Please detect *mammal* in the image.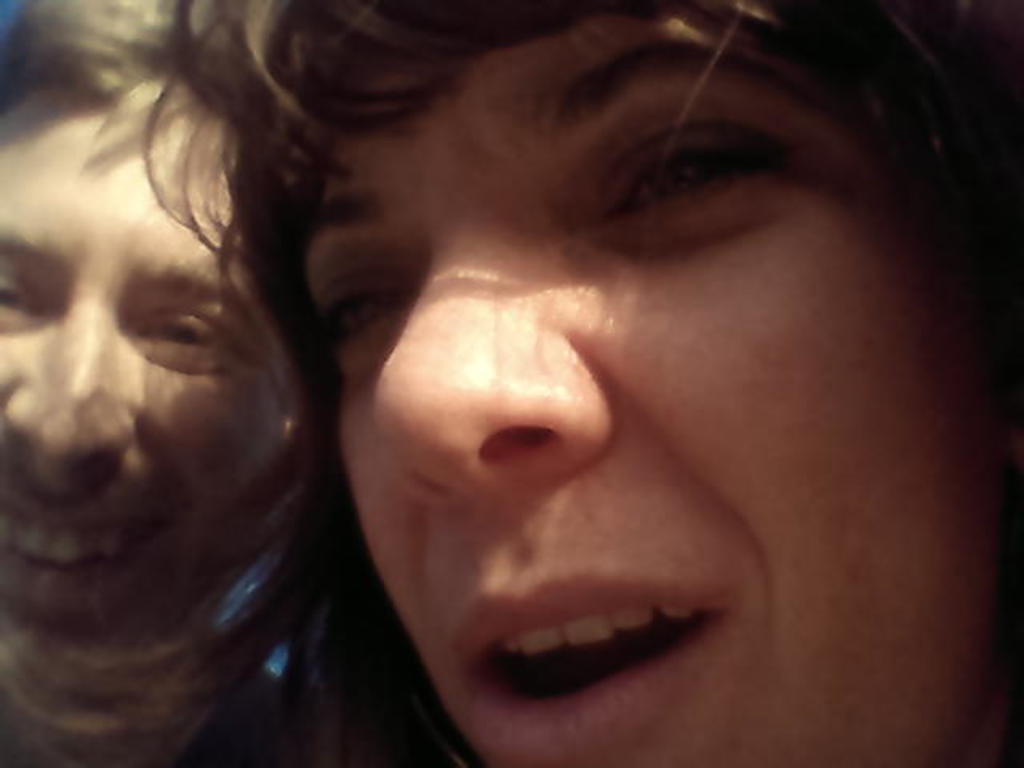
l=0, t=0, r=315, b=766.
